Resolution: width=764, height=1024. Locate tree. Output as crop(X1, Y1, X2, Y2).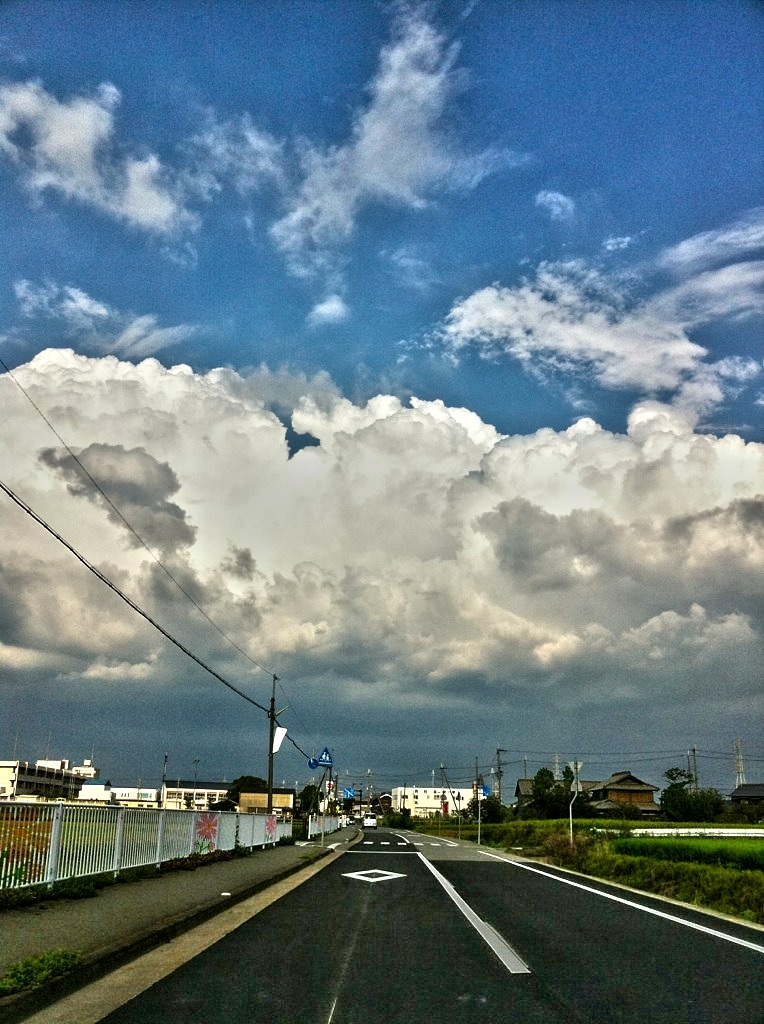
crop(206, 773, 267, 816).
